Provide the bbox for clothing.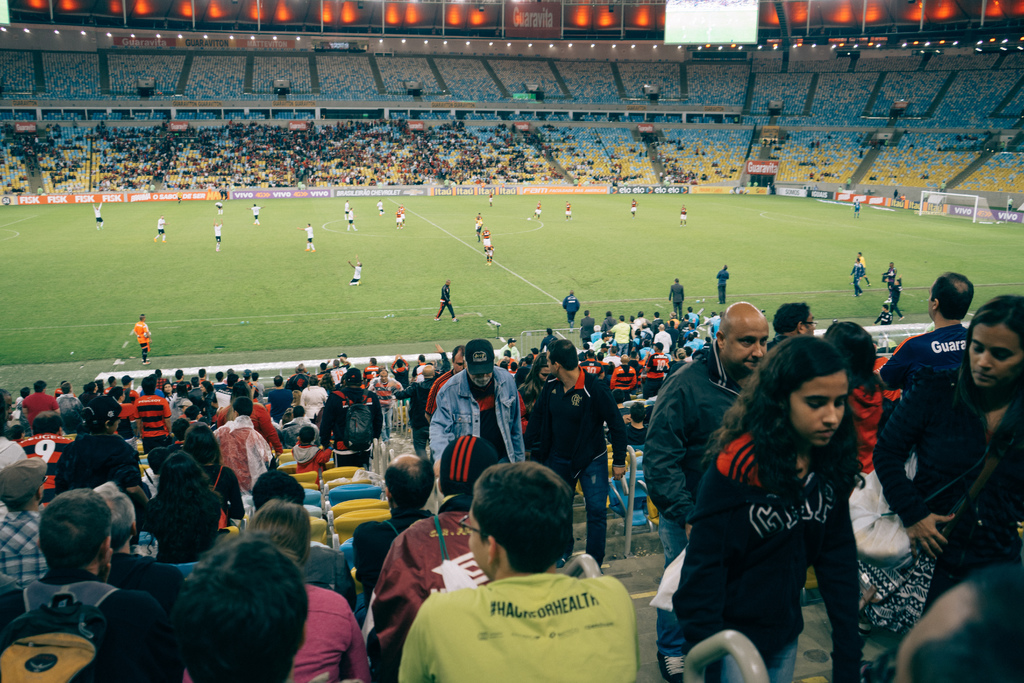
(x1=858, y1=252, x2=867, y2=272).
